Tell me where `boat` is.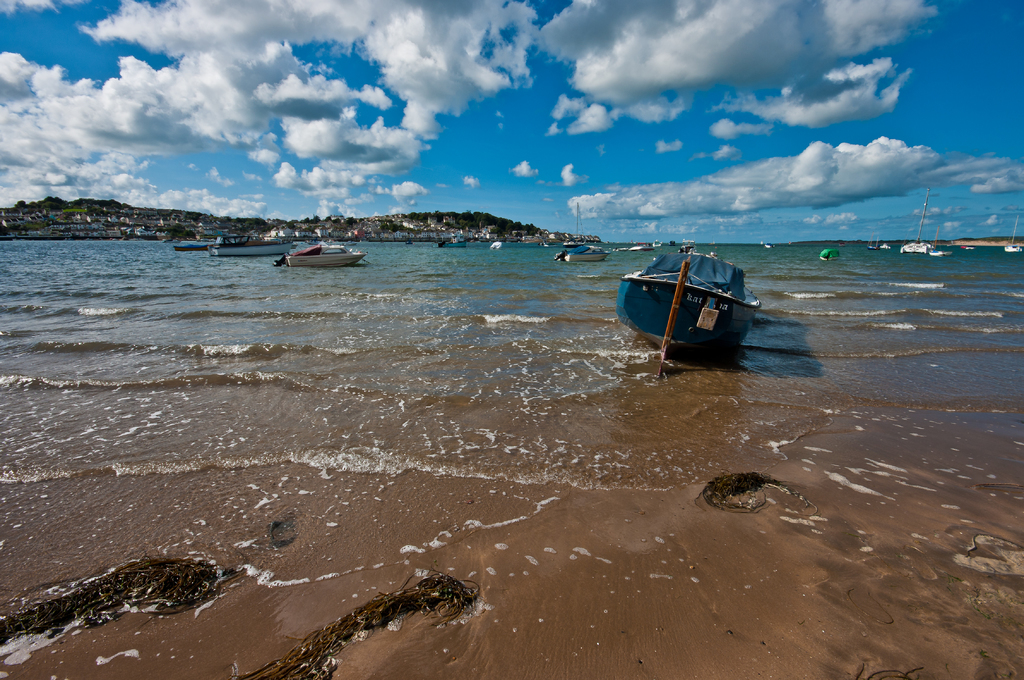
`boat` is at (left=681, top=238, right=696, bottom=253).
